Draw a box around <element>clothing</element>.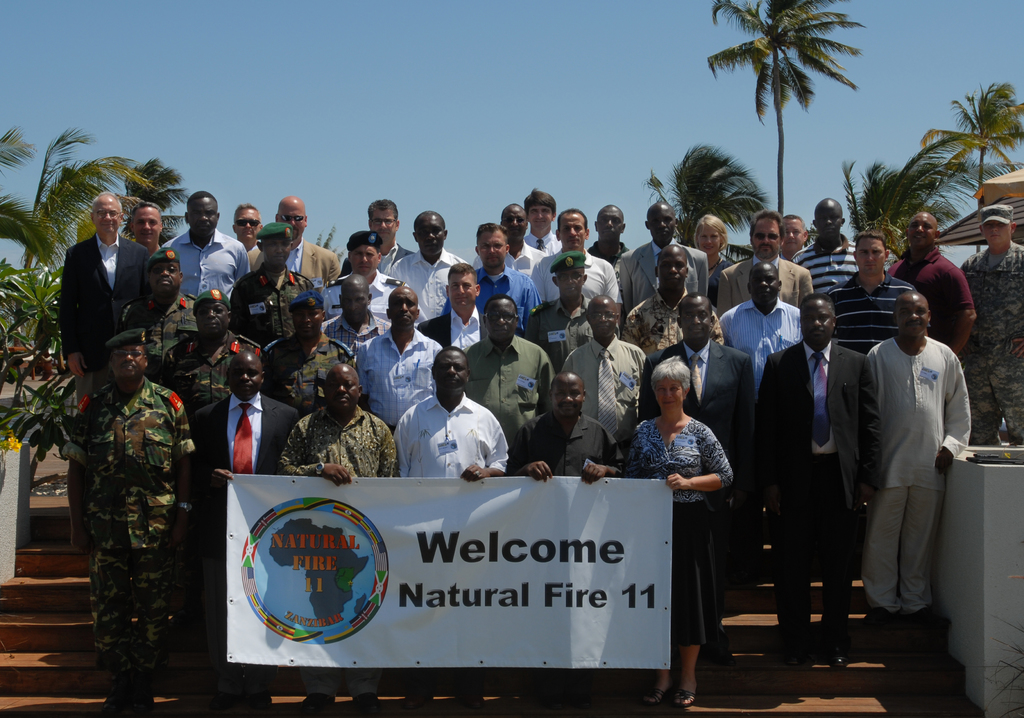
[left=881, top=243, right=976, bottom=367].
